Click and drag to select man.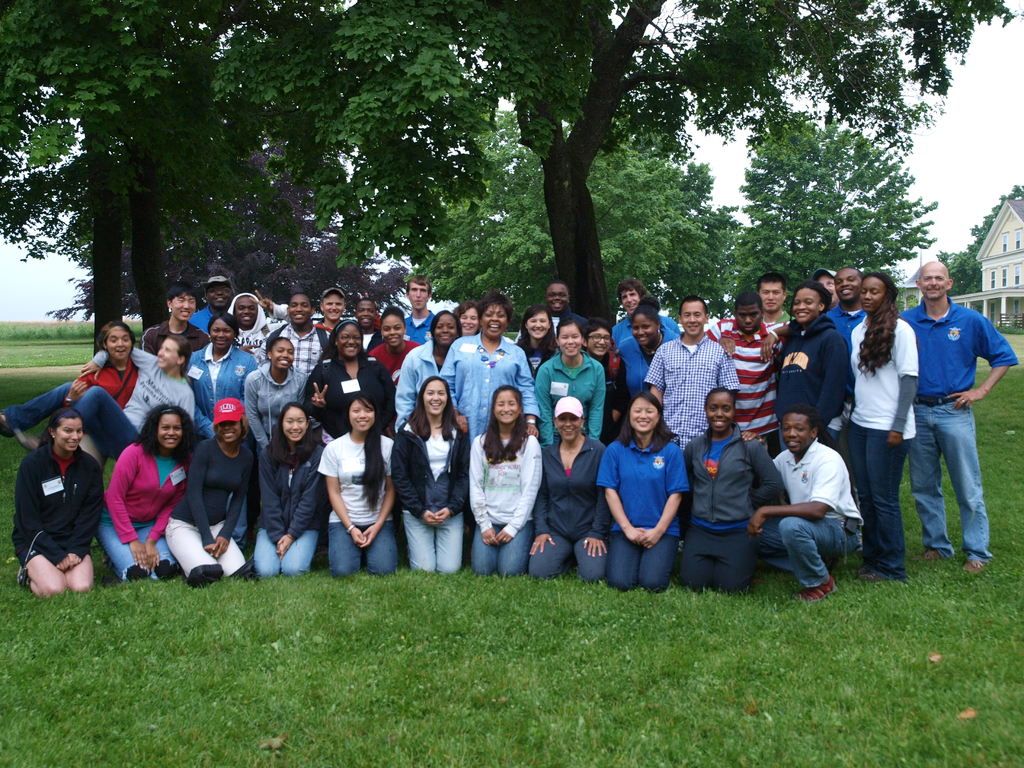
Selection: (222,292,273,387).
